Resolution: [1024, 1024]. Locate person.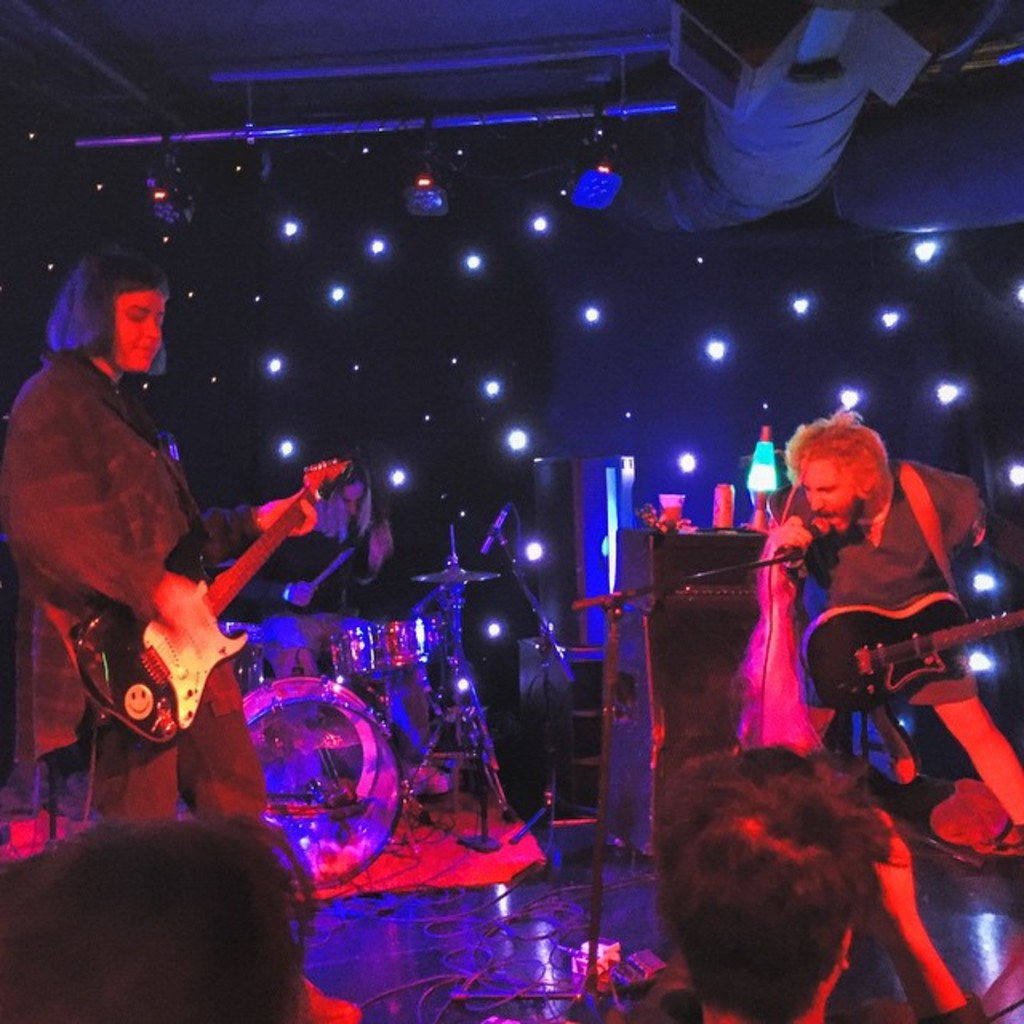
{"left": 763, "top": 408, "right": 1022, "bottom": 848}.
